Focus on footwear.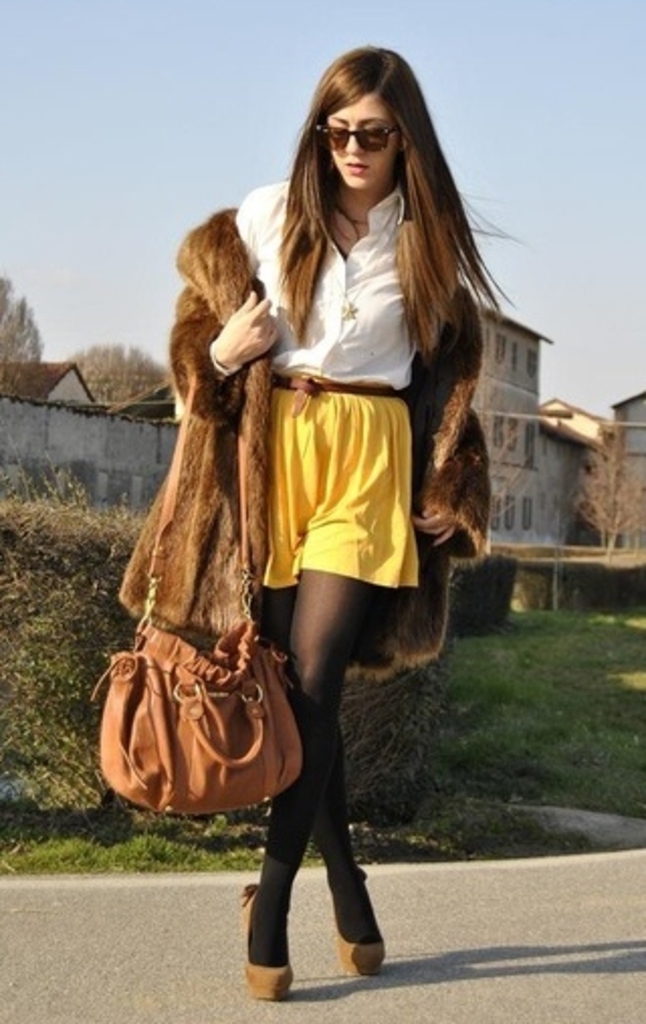
Focused at <region>337, 923, 384, 976</region>.
